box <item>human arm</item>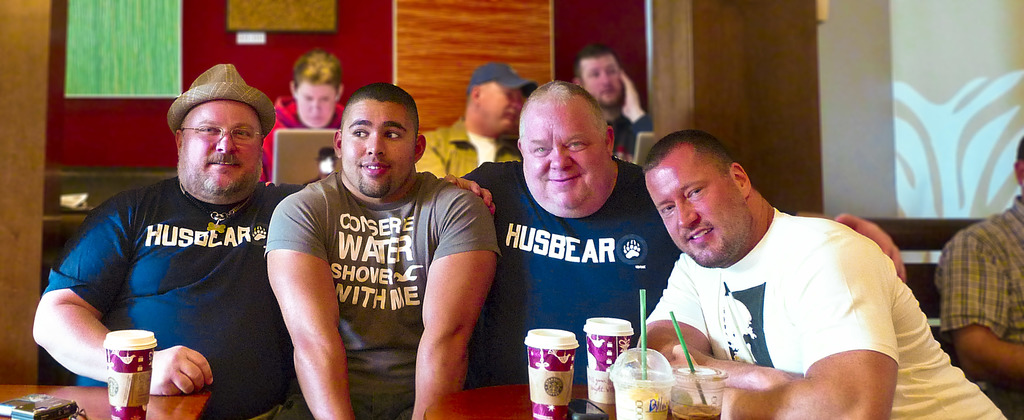
x1=828, y1=204, x2=908, y2=279
